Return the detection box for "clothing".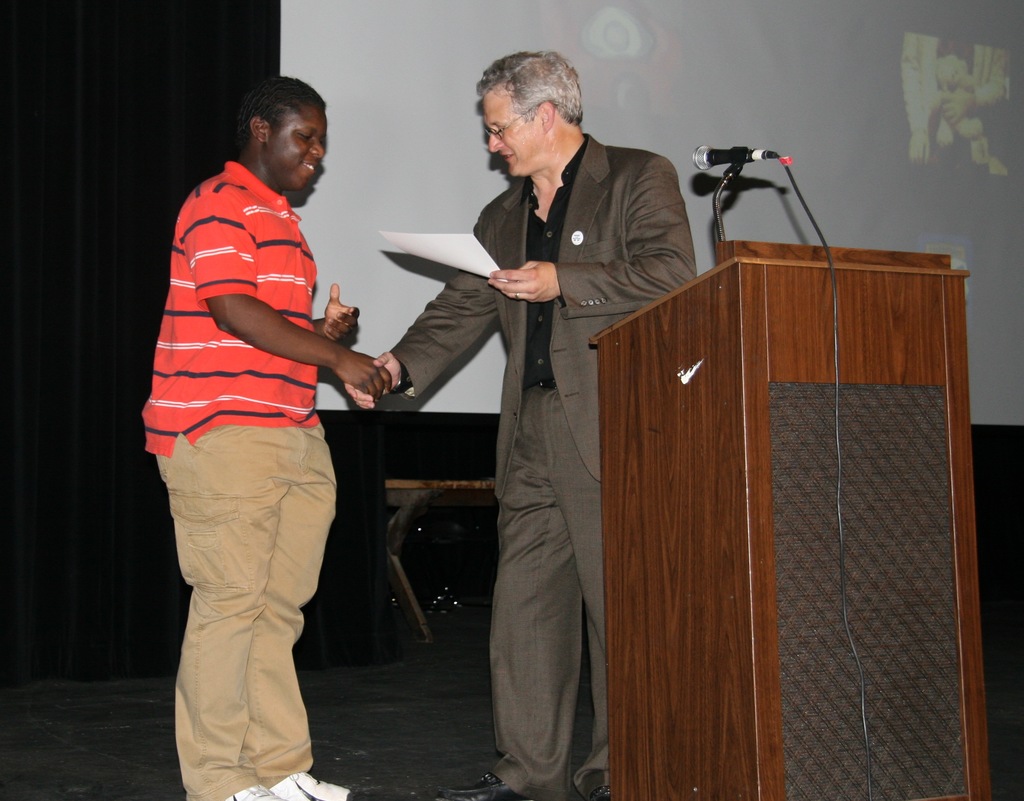
bbox=[381, 126, 698, 800].
